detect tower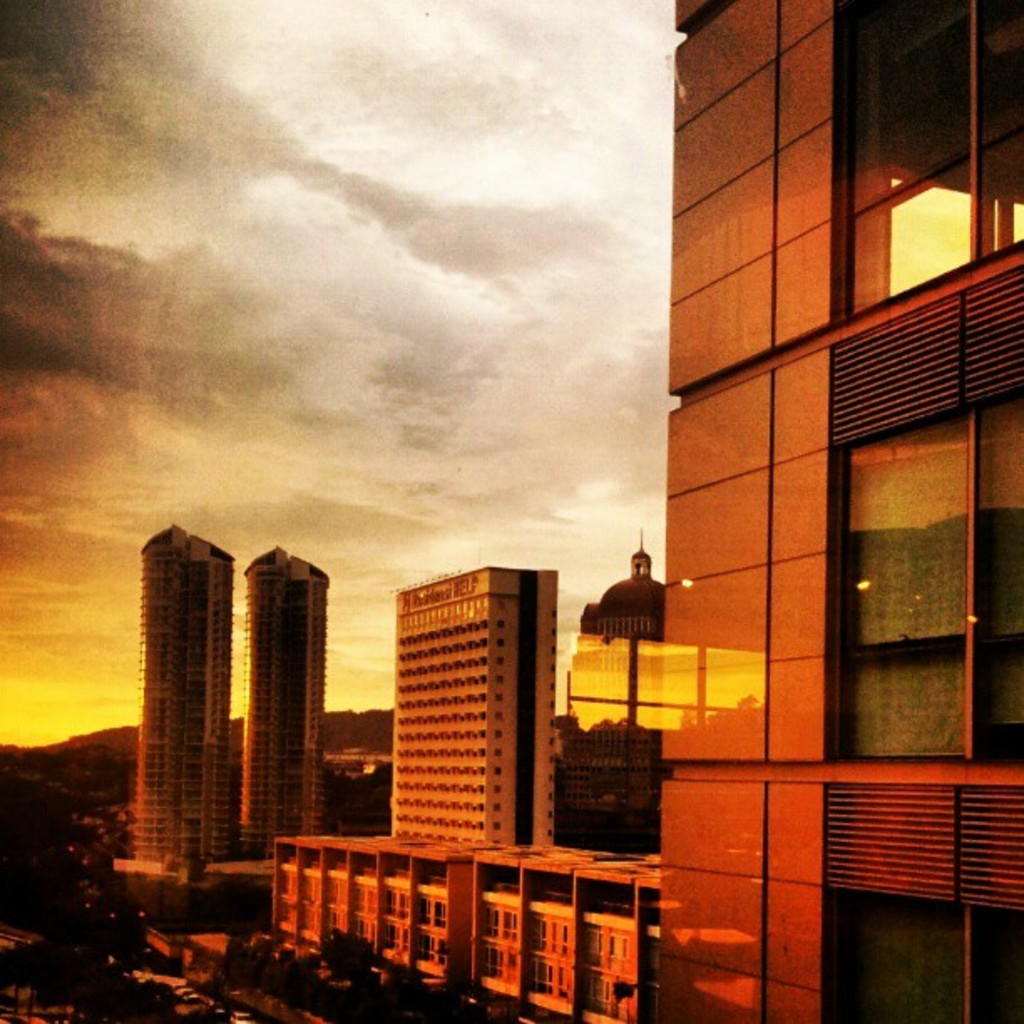
BBox(637, 0, 1022, 1016)
